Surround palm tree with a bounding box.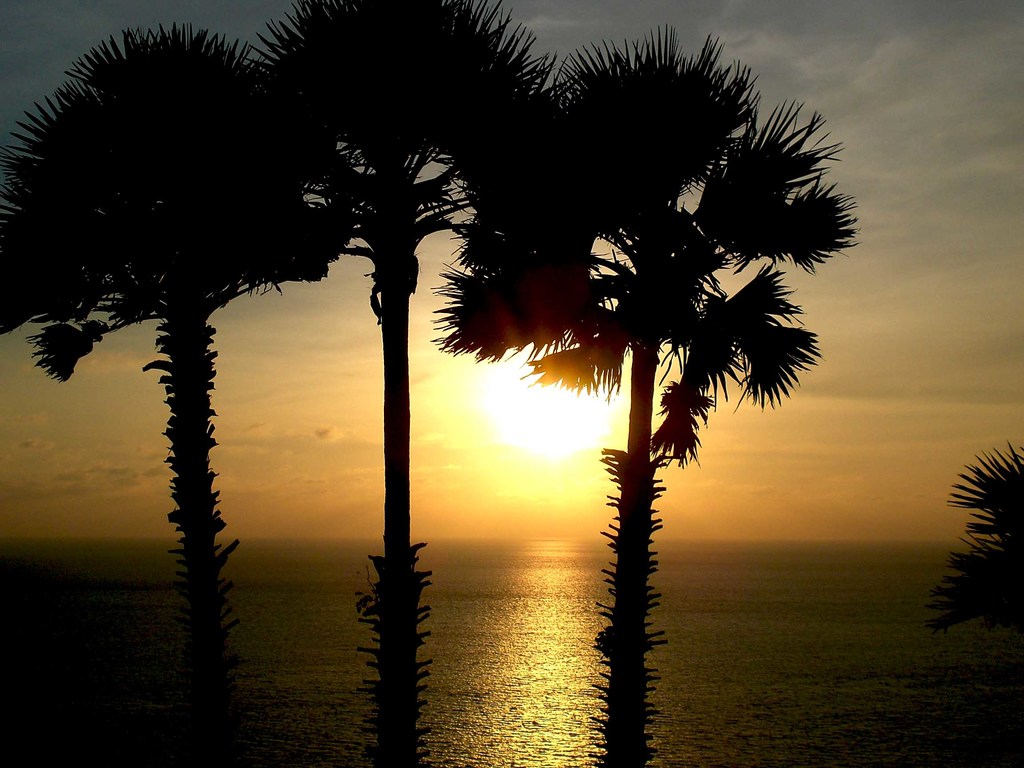
<box>36,30,313,671</box>.
